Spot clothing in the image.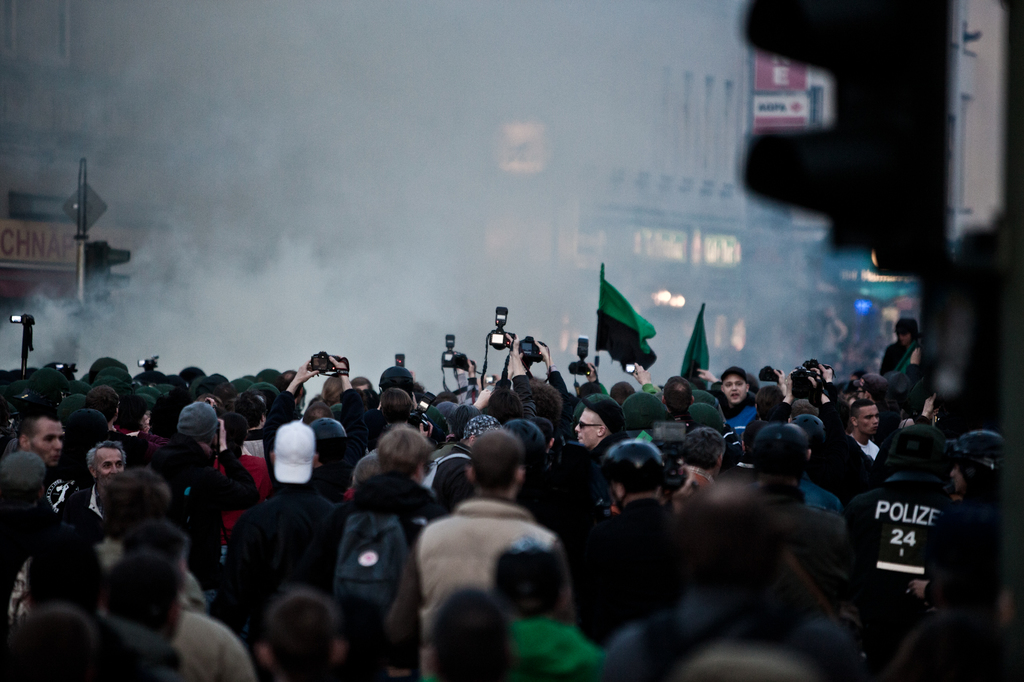
clothing found at detection(389, 486, 586, 667).
